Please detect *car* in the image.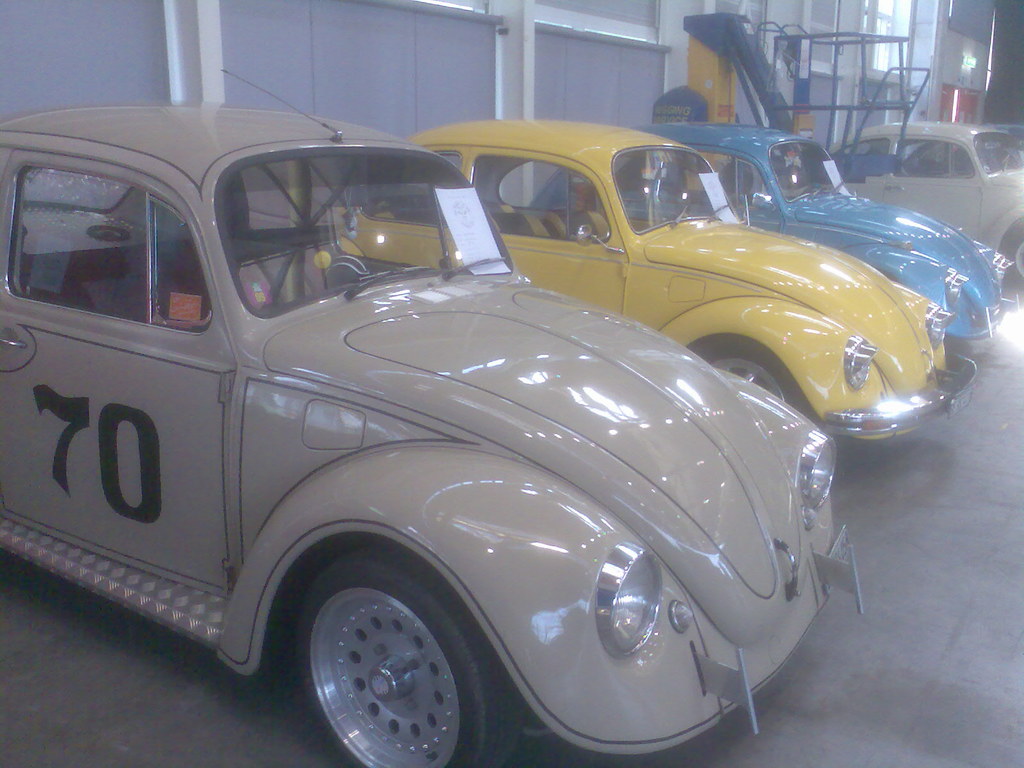
crop(513, 119, 1018, 377).
